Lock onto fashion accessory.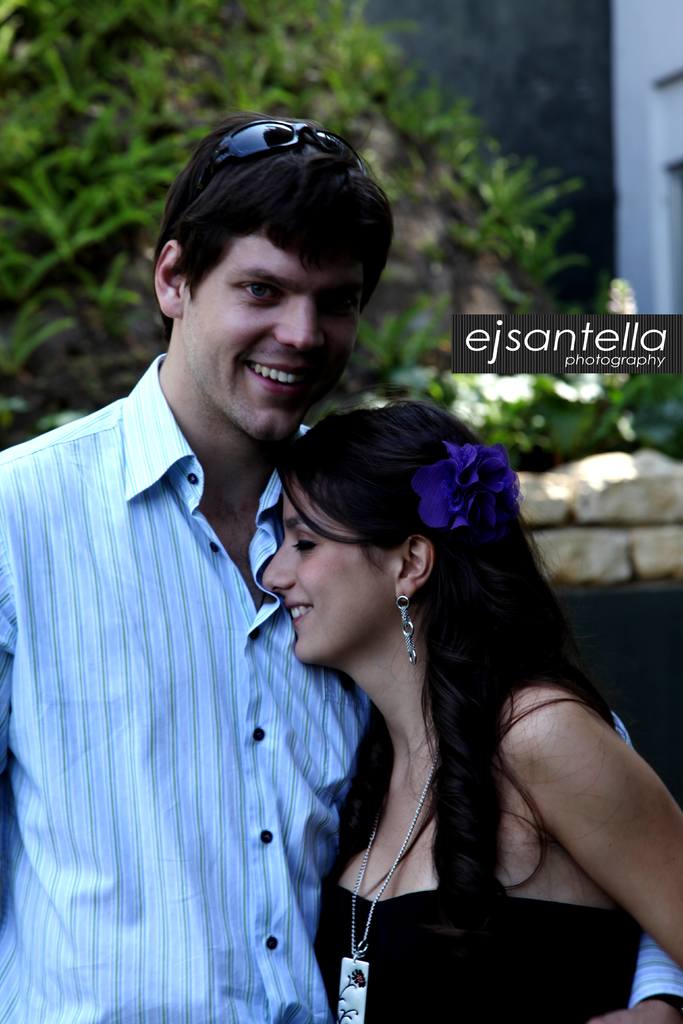
Locked: {"x1": 395, "y1": 596, "x2": 414, "y2": 662}.
